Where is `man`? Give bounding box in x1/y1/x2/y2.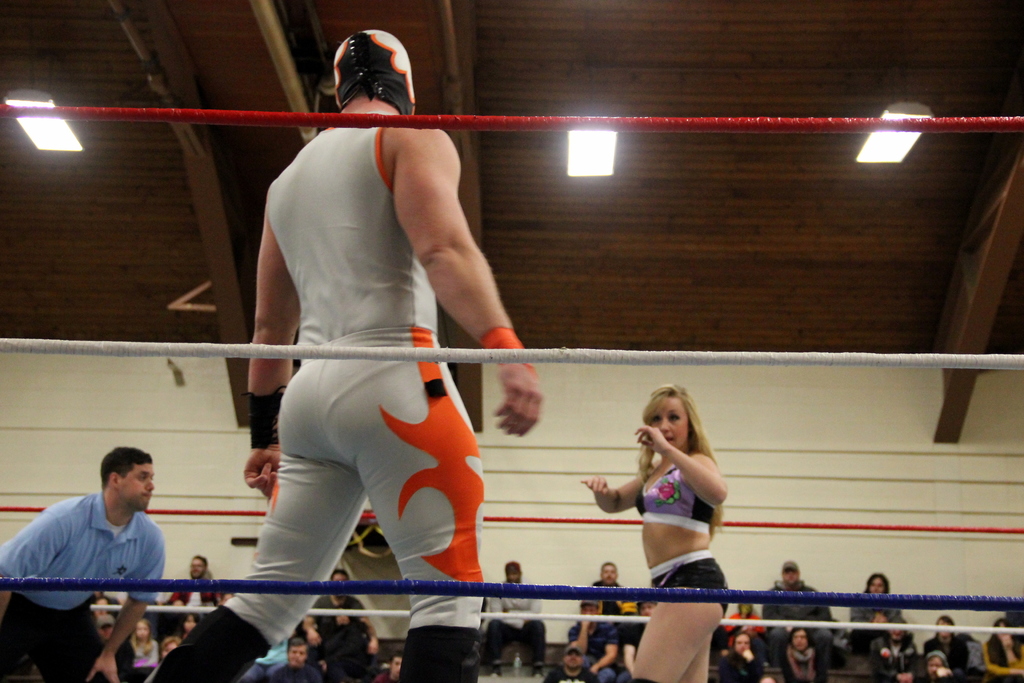
577/560/644/665.
